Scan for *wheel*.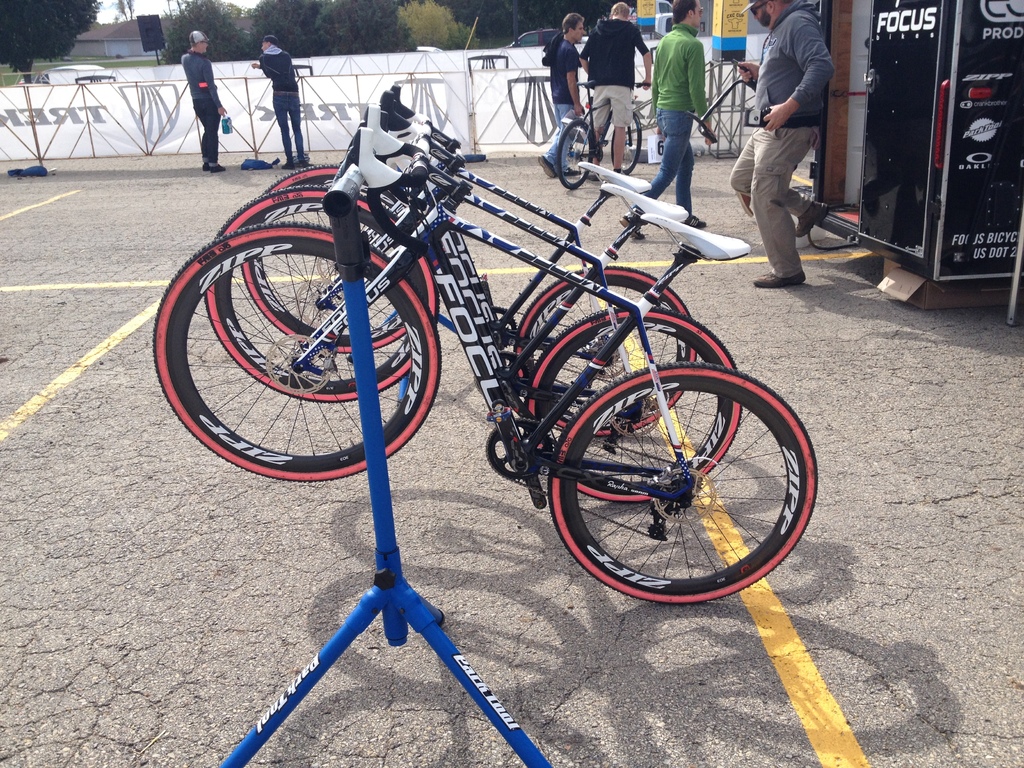
Scan result: 611,114,641,172.
